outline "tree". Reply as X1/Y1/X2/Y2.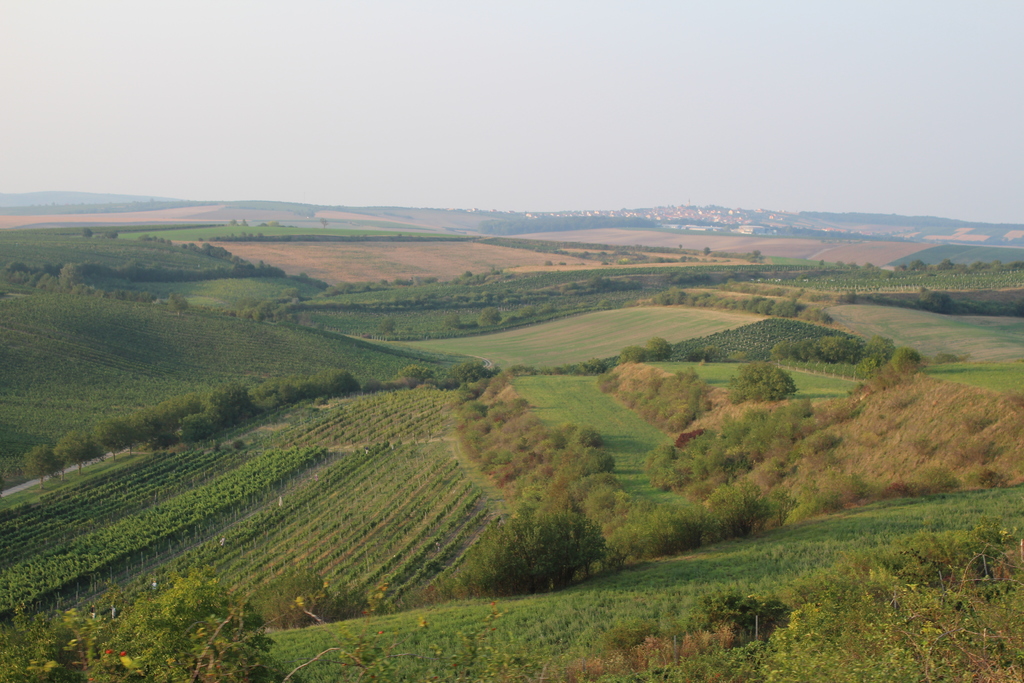
0/262/30/282.
